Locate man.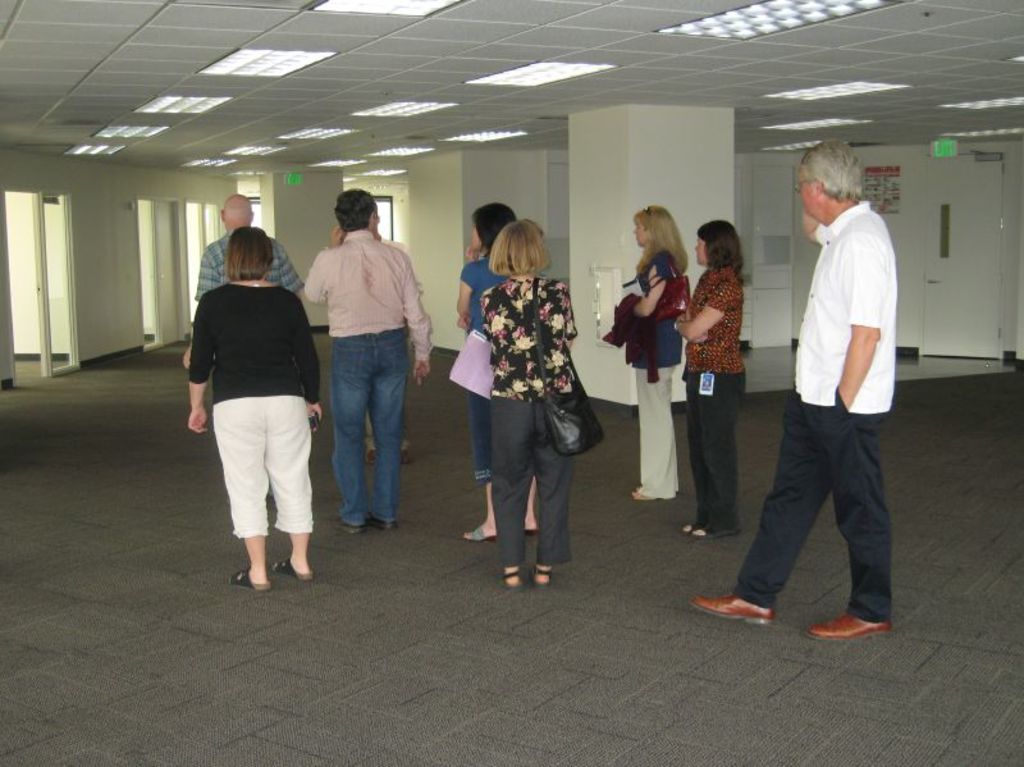
Bounding box: box(303, 190, 433, 537).
